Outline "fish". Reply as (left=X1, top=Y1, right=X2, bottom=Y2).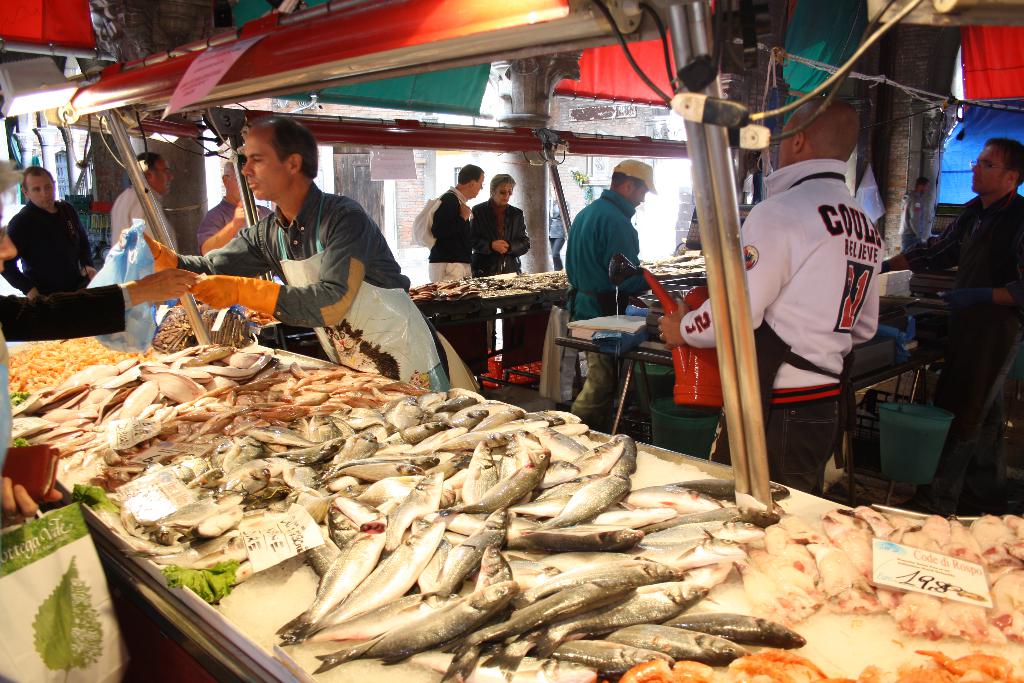
(left=311, top=576, right=519, bottom=670).
